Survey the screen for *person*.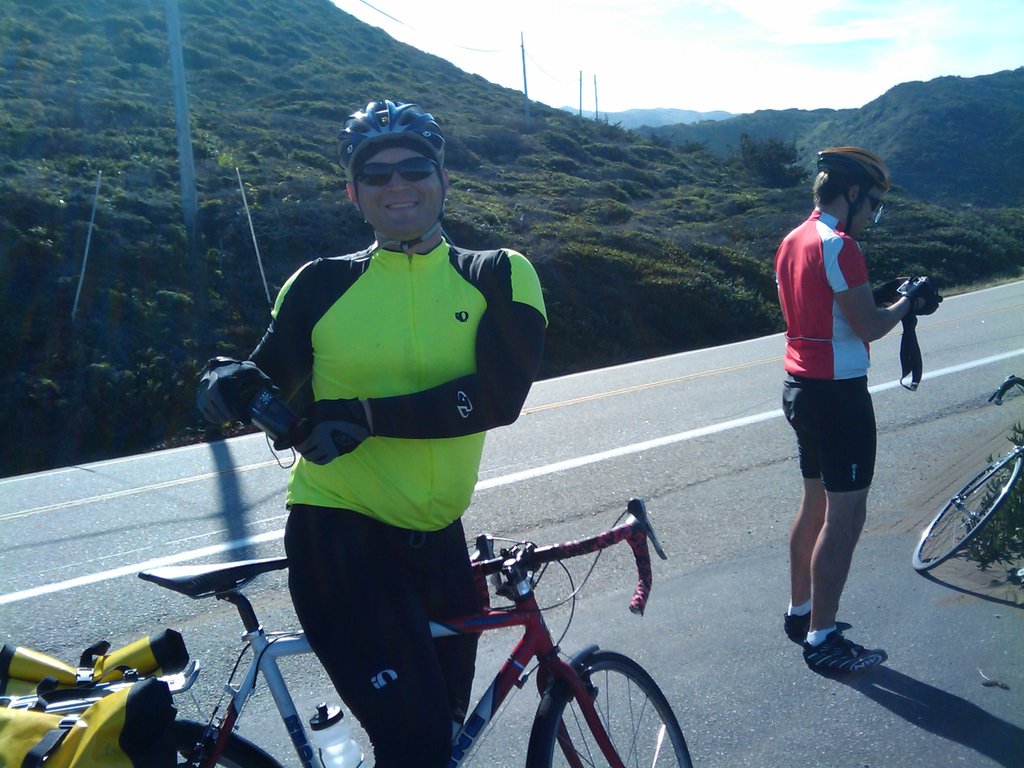
Survey found: 773 150 937 671.
